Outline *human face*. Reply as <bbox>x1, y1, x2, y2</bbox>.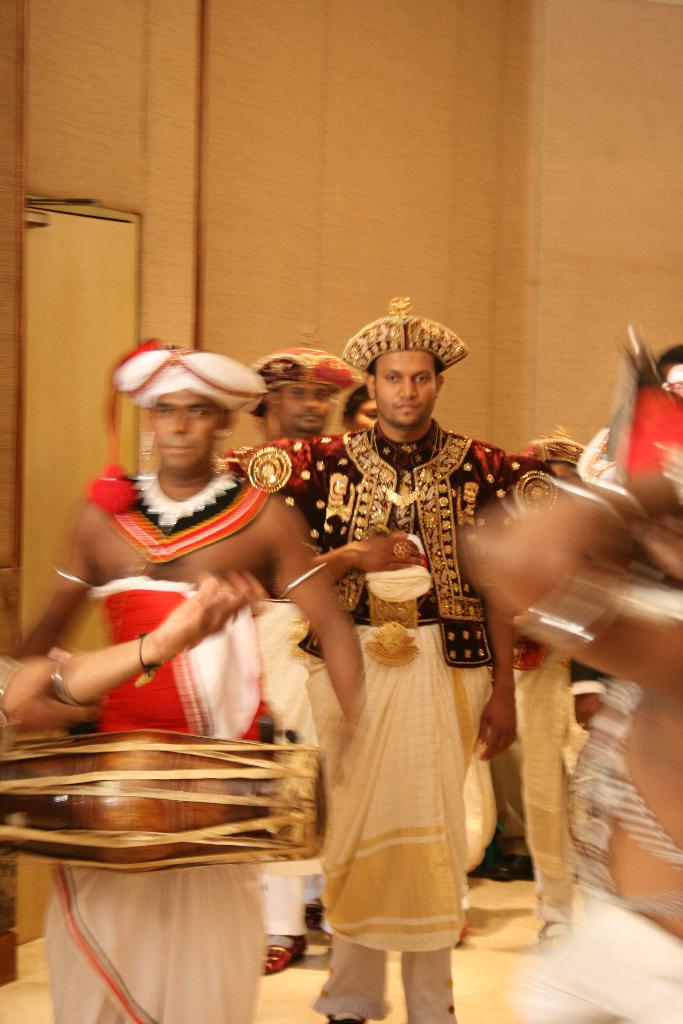
<bbox>356, 397, 377, 438</bbox>.
